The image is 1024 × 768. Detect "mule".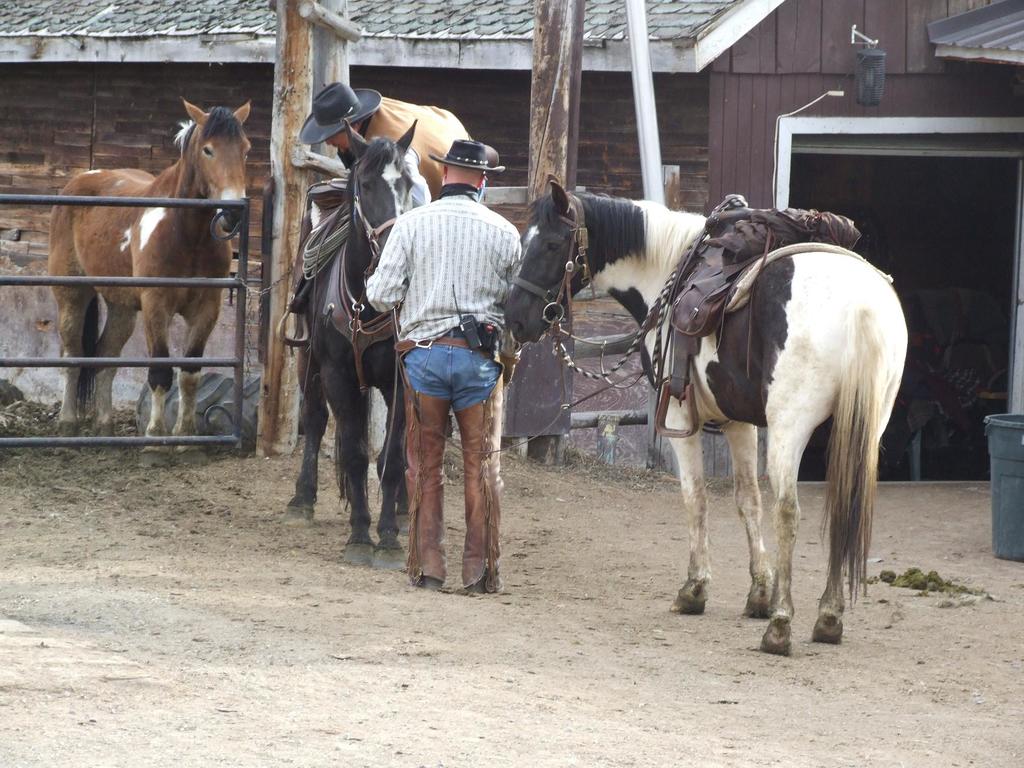
Detection: 49/113/252/457.
